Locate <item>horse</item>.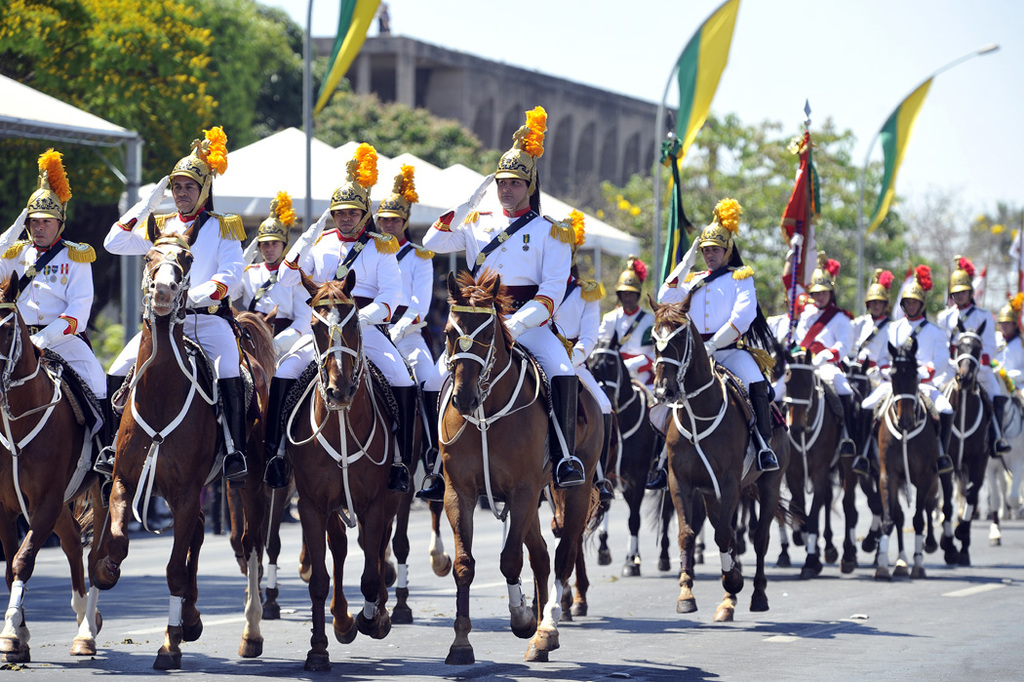
Bounding box: x1=770 y1=342 x2=854 y2=579.
